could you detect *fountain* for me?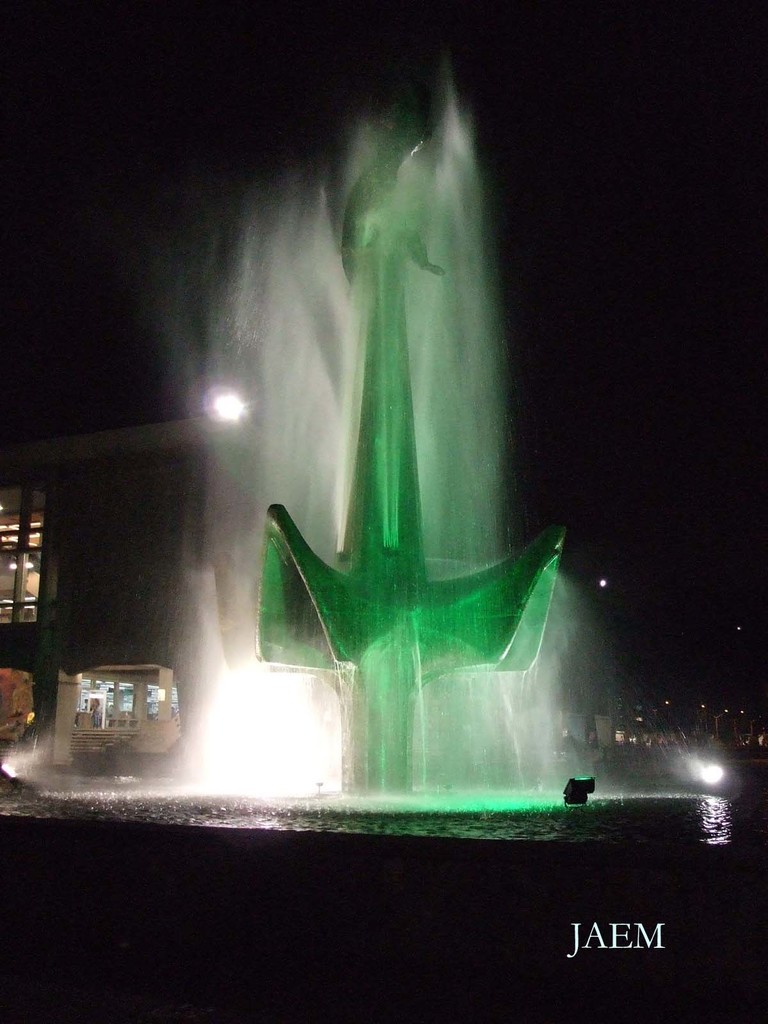
Detection result: <bbox>24, 0, 673, 897</bbox>.
